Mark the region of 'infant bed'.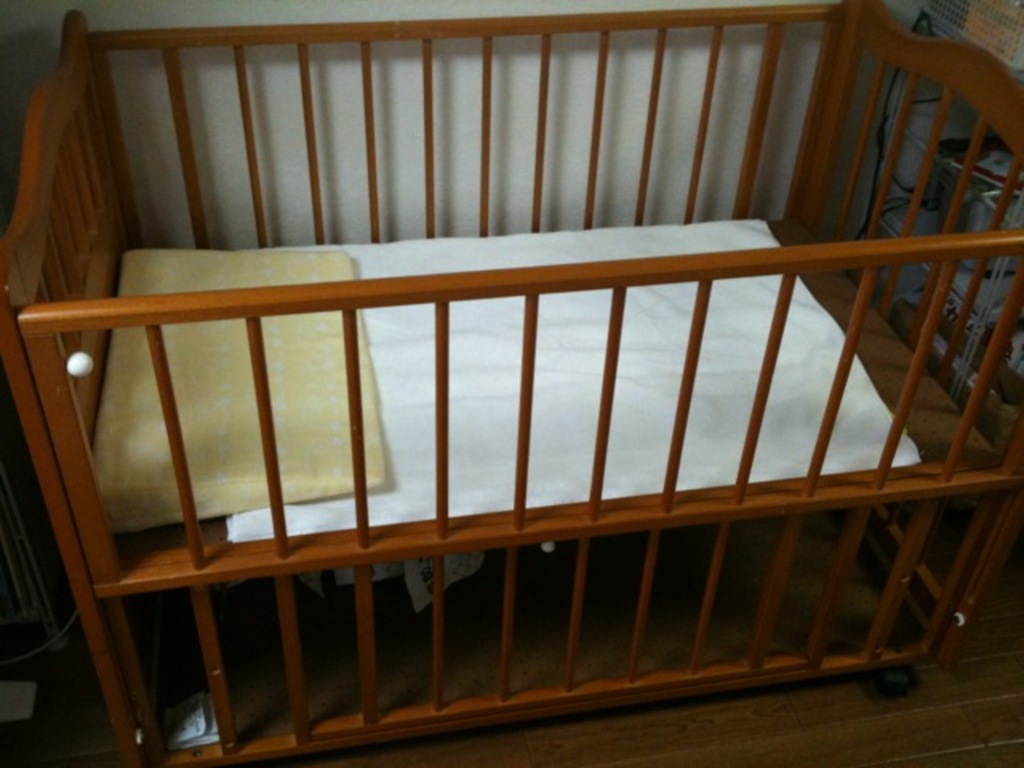
Region: left=0, top=0, right=1022, bottom=766.
